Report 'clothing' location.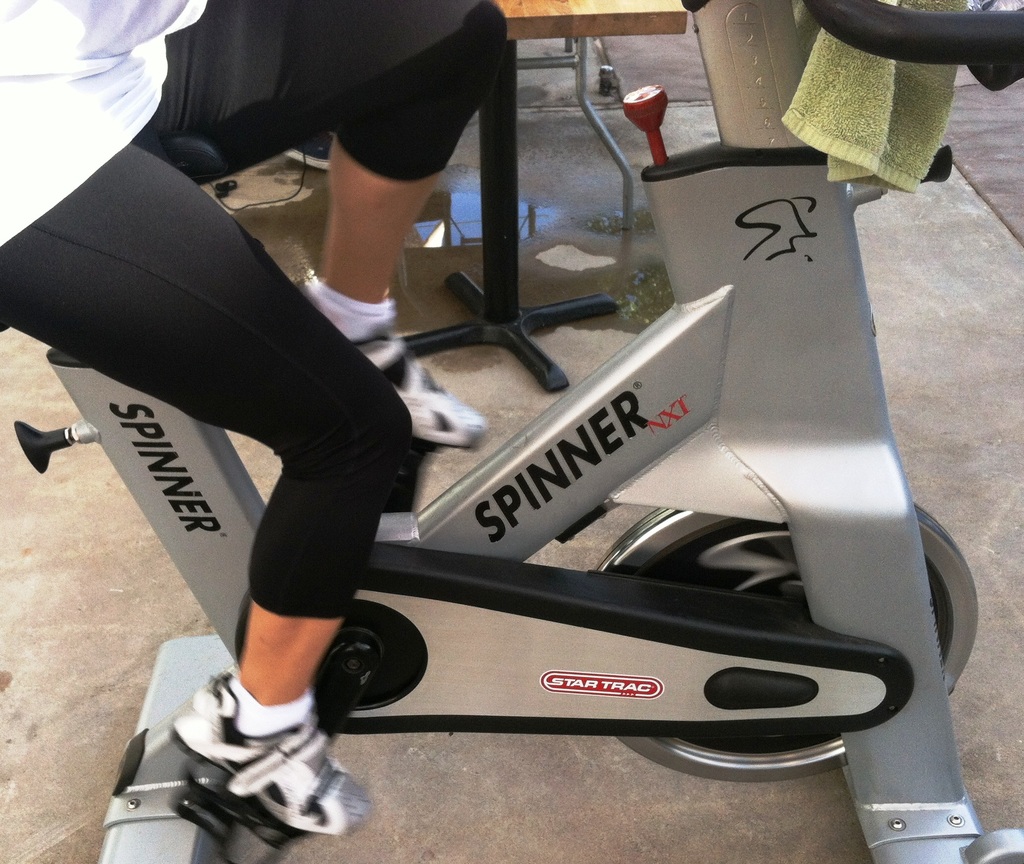
Report: <region>42, 49, 499, 620</region>.
